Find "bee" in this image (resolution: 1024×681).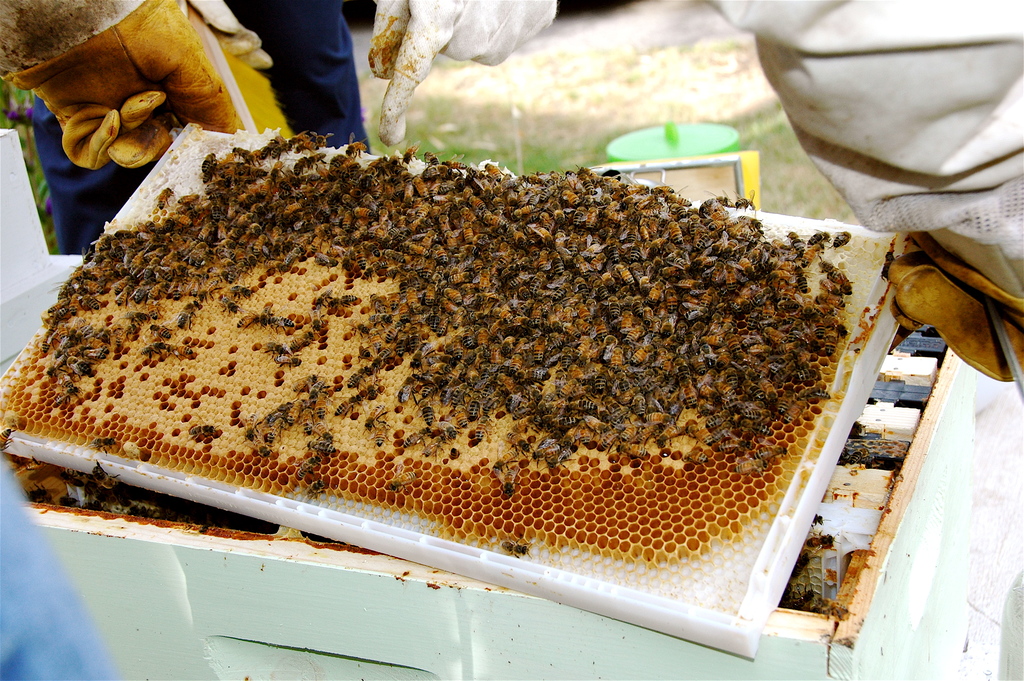
detection(666, 224, 684, 250).
